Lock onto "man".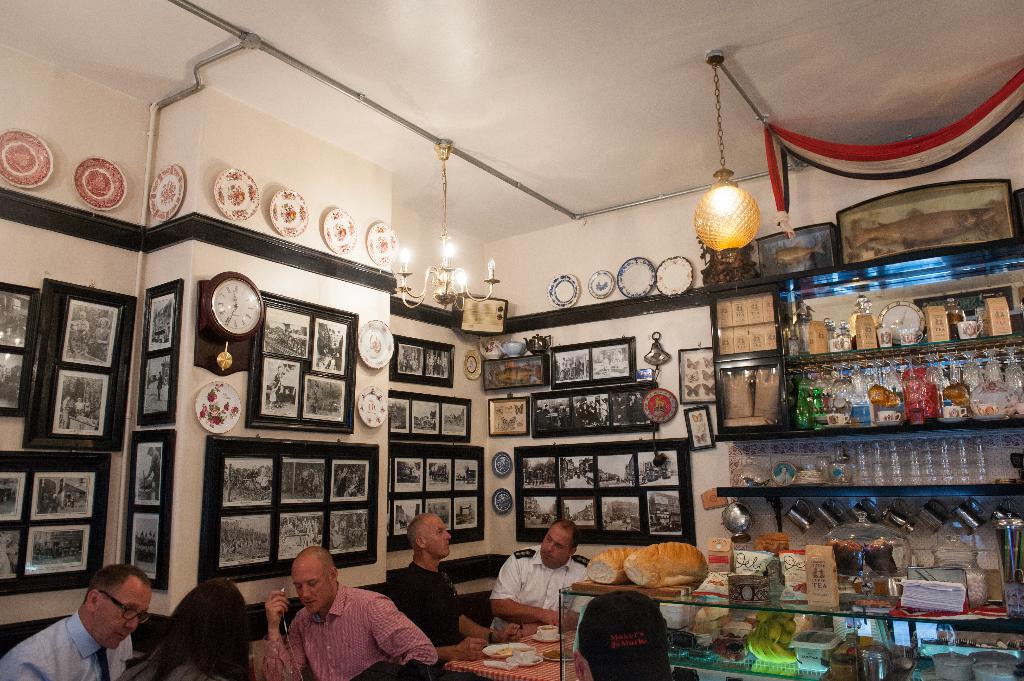
Locked: bbox=(264, 545, 440, 680).
